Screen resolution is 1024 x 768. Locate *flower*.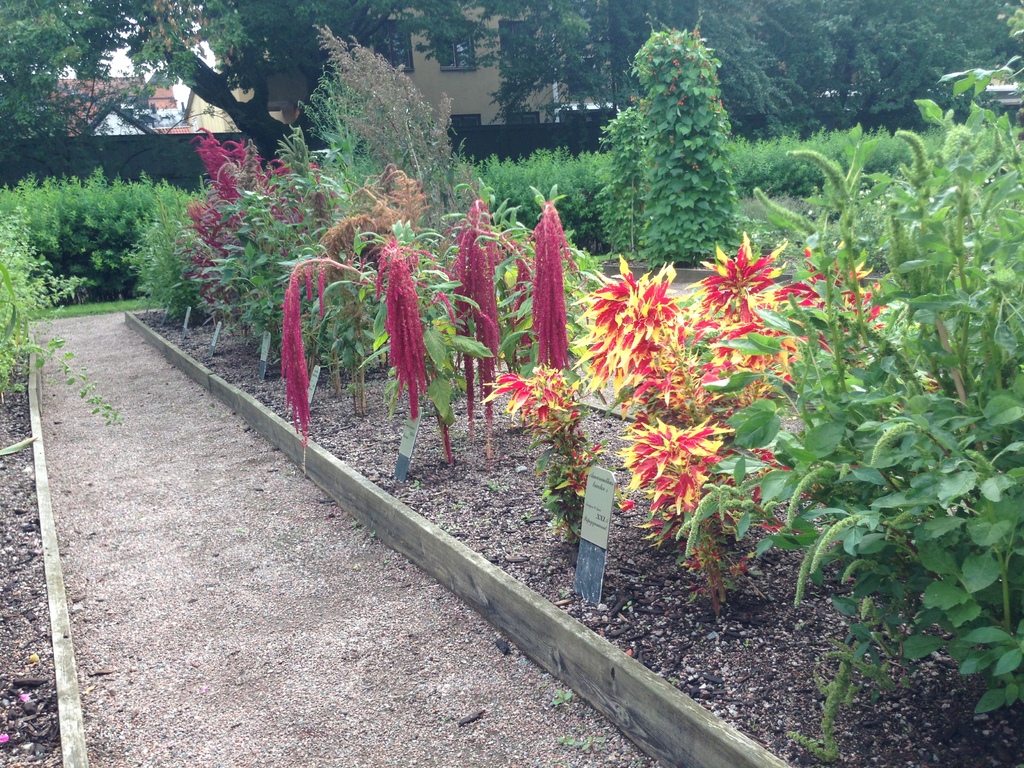
Rect(279, 257, 330, 442).
